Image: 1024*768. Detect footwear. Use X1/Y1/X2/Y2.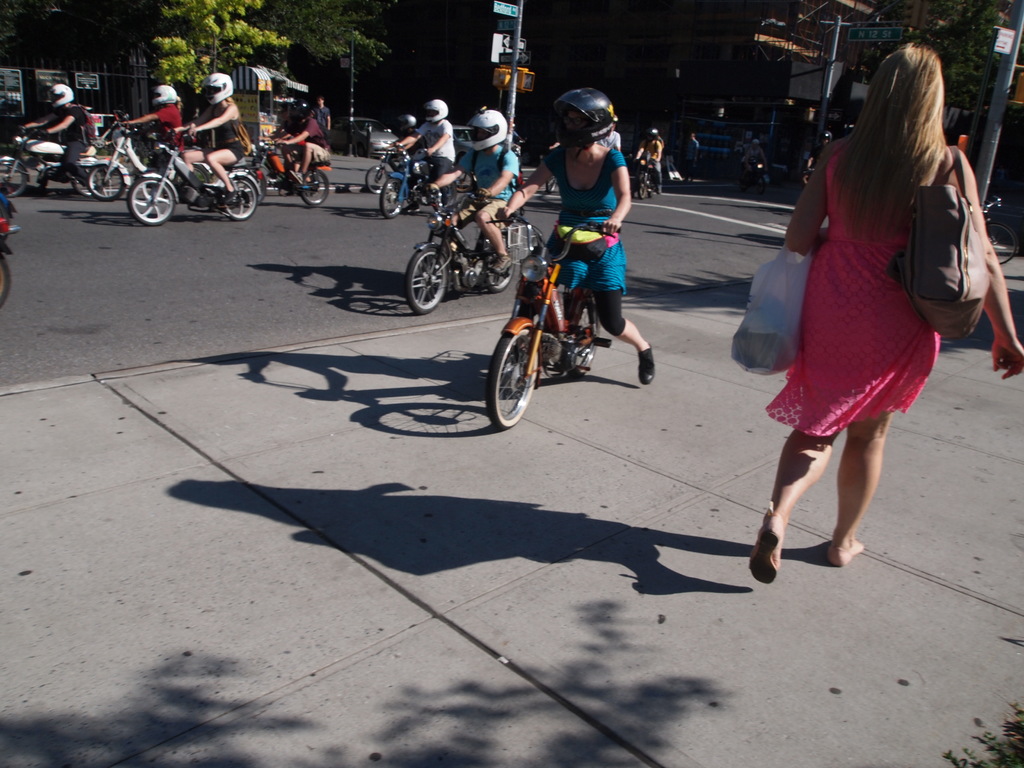
751/498/786/584.
